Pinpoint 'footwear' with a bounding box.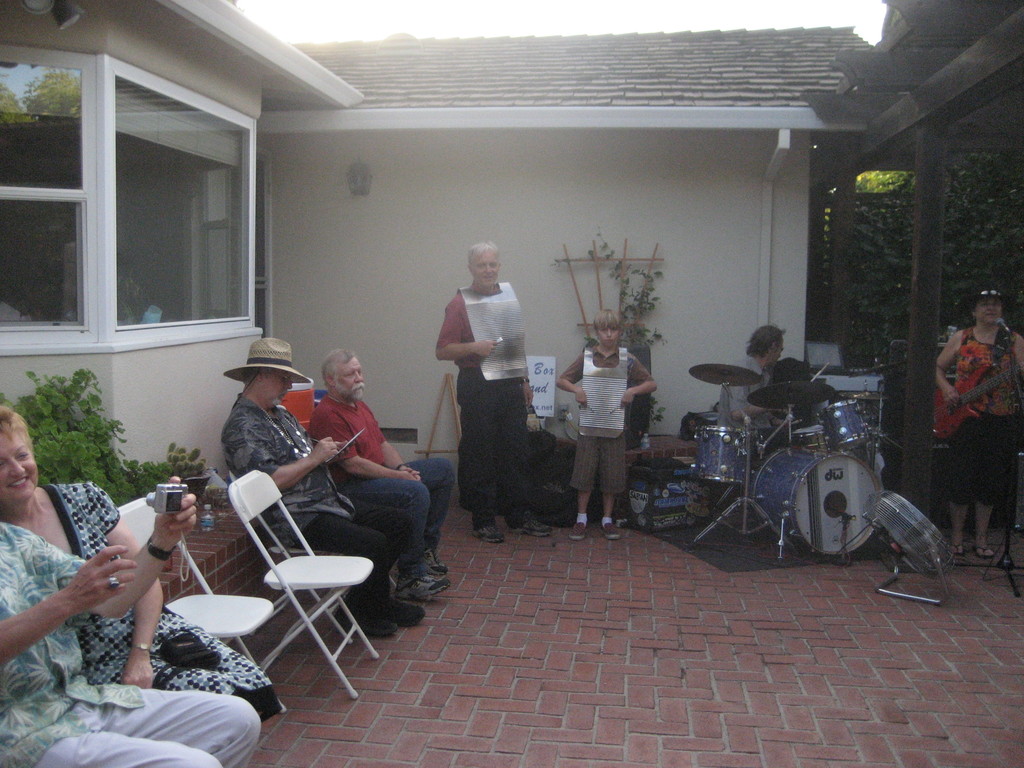
(left=507, top=515, right=553, bottom=536).
